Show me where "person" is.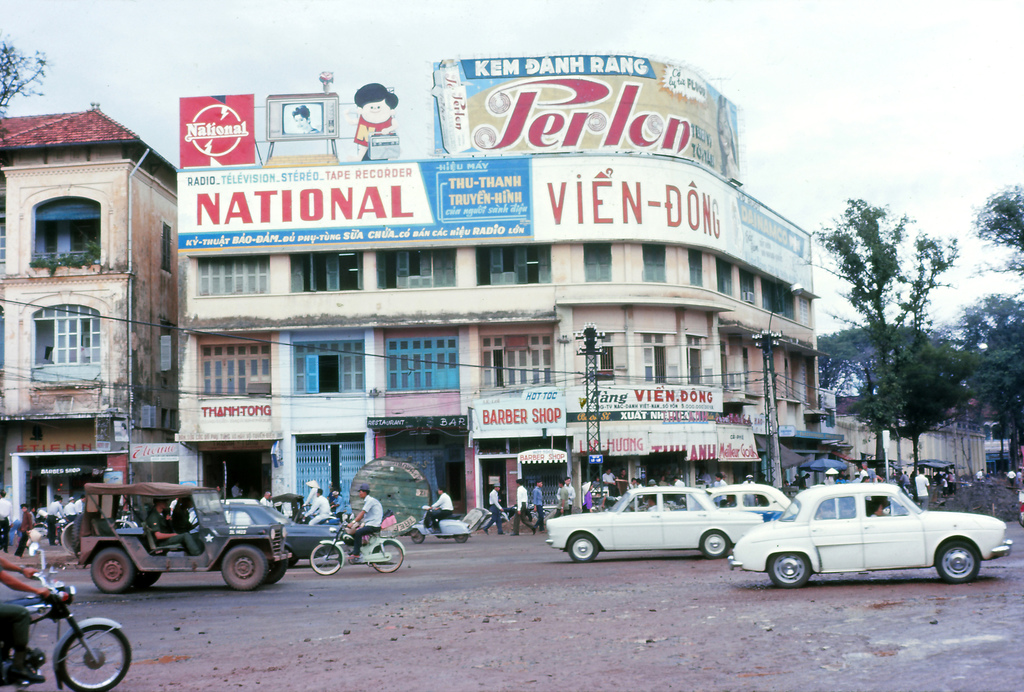
"person" is at locate(300, 487, 343, 534).
